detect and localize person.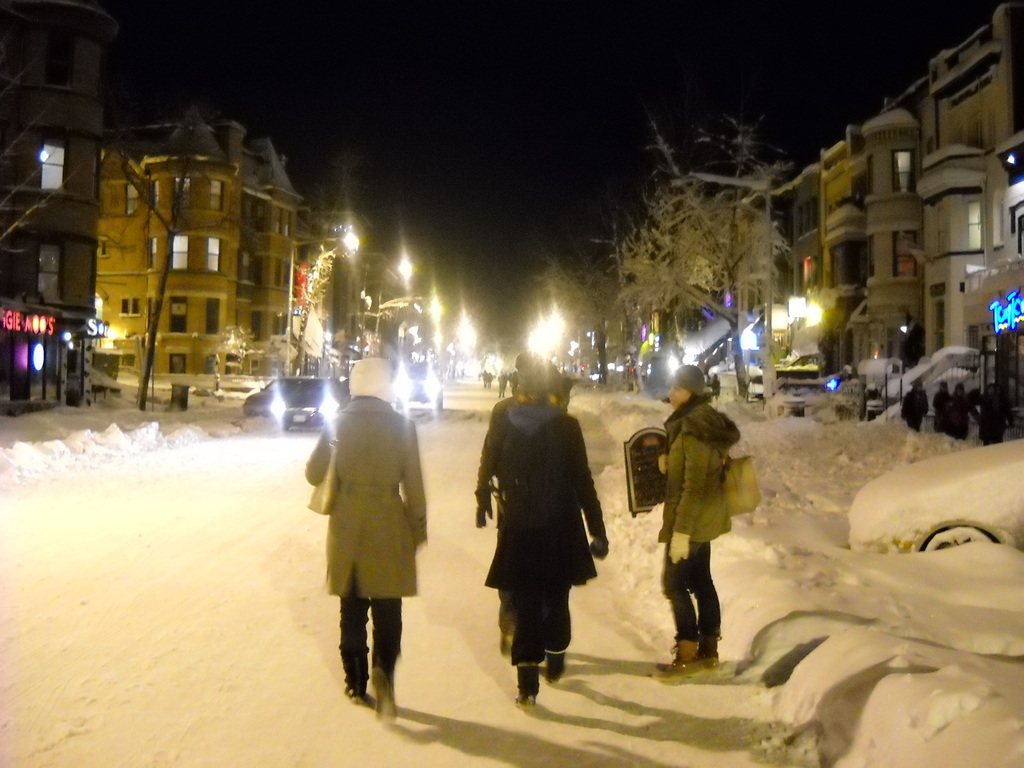
Localized at bbox(970, 381, 1011, 437).
